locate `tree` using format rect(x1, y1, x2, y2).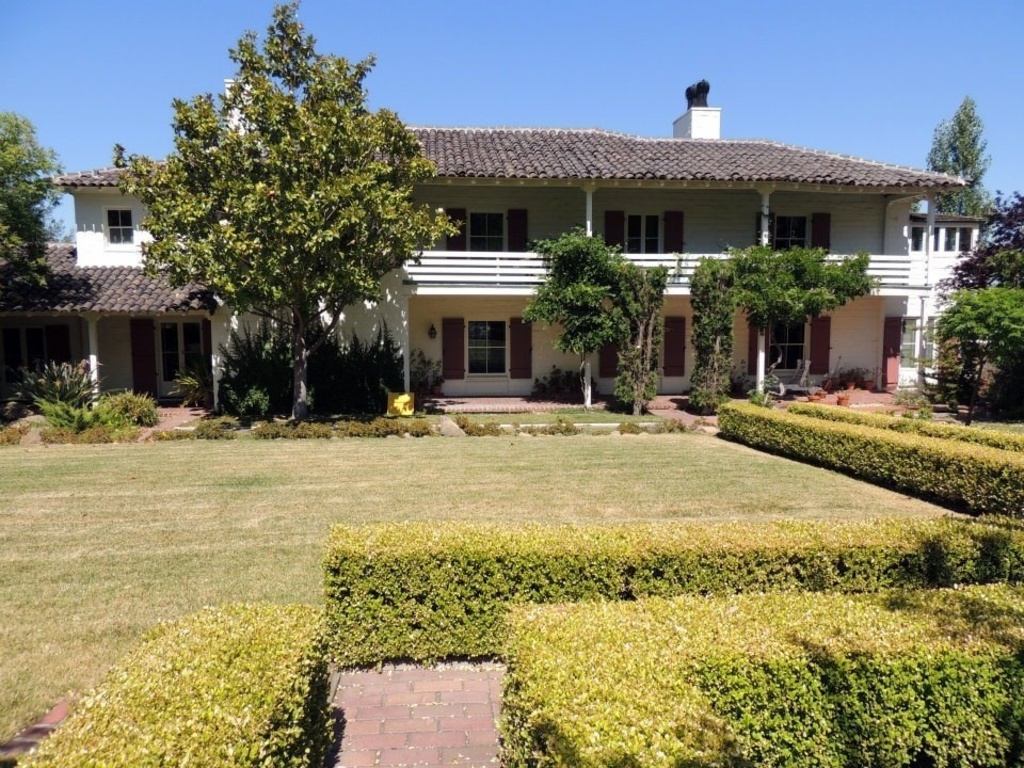
rect(929, 96, 990, 210).
